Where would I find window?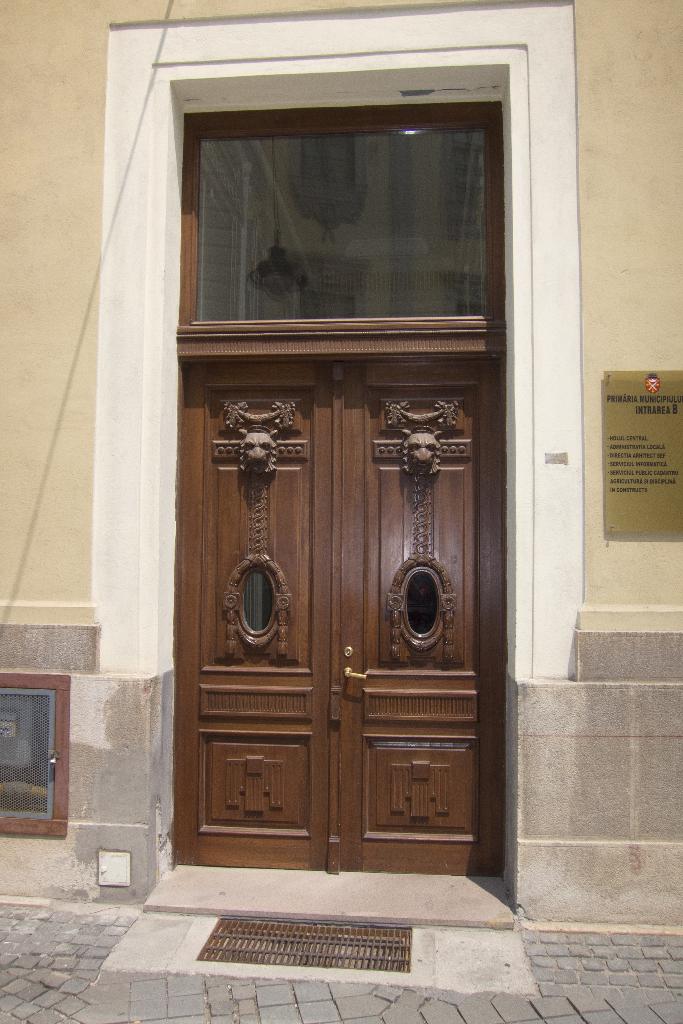
At l=0, t=686, r=61, b=821.
